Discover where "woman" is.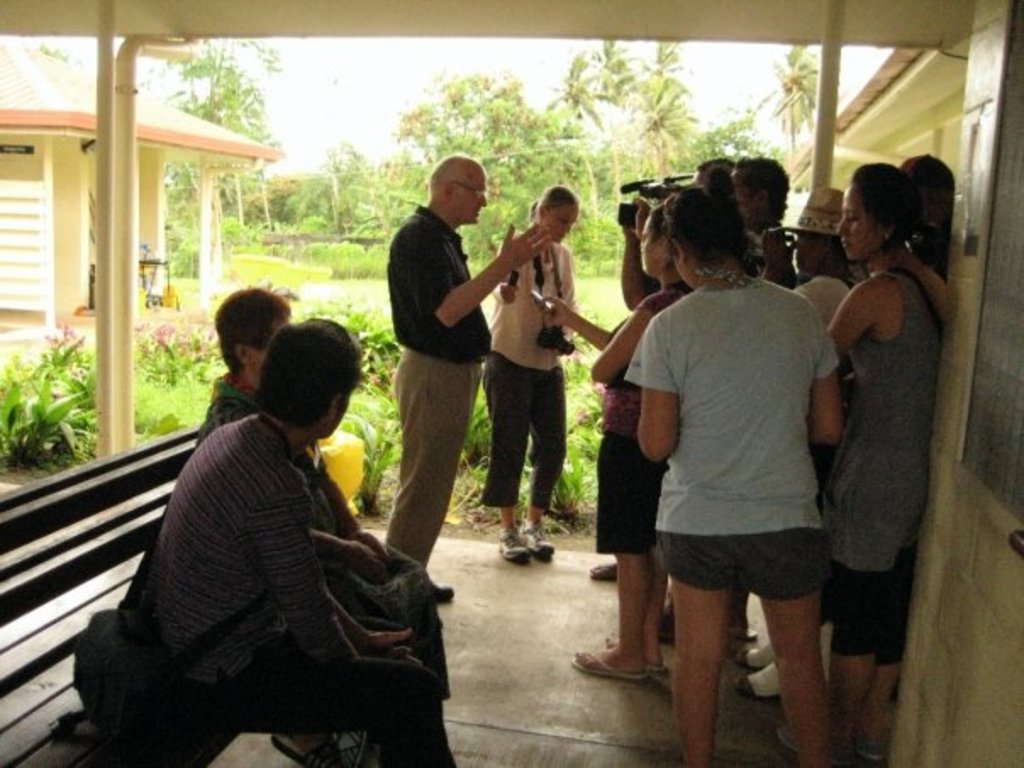
Discovered at BBox(622, 168, 841, 766).
